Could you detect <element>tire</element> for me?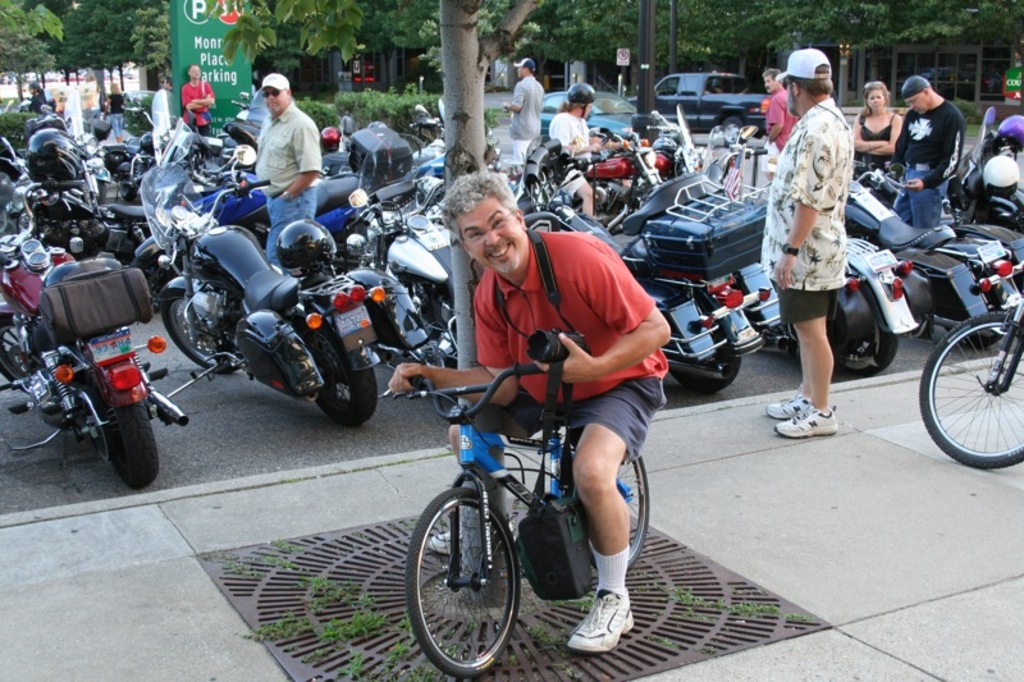
Detection result: bbox=[160, 298, 243, 376].
